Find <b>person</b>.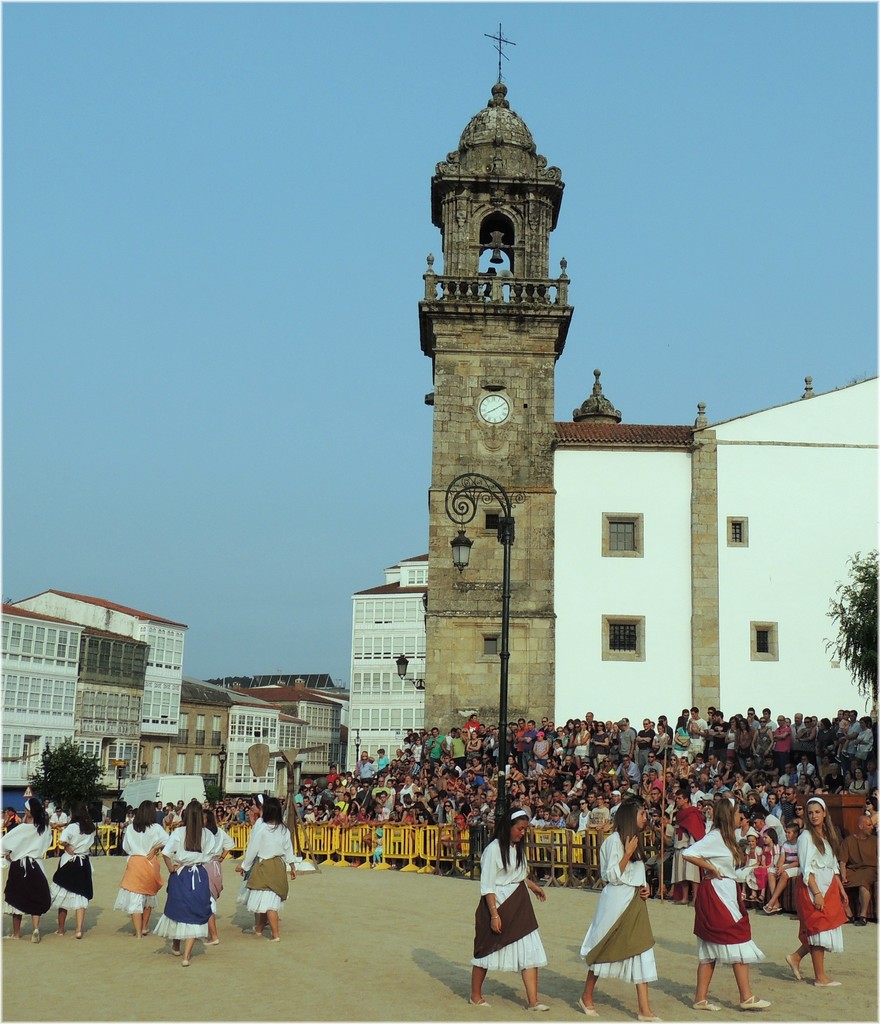
{"x1": 167, "y1": 802, "x2": 217, "y2": 961}.
